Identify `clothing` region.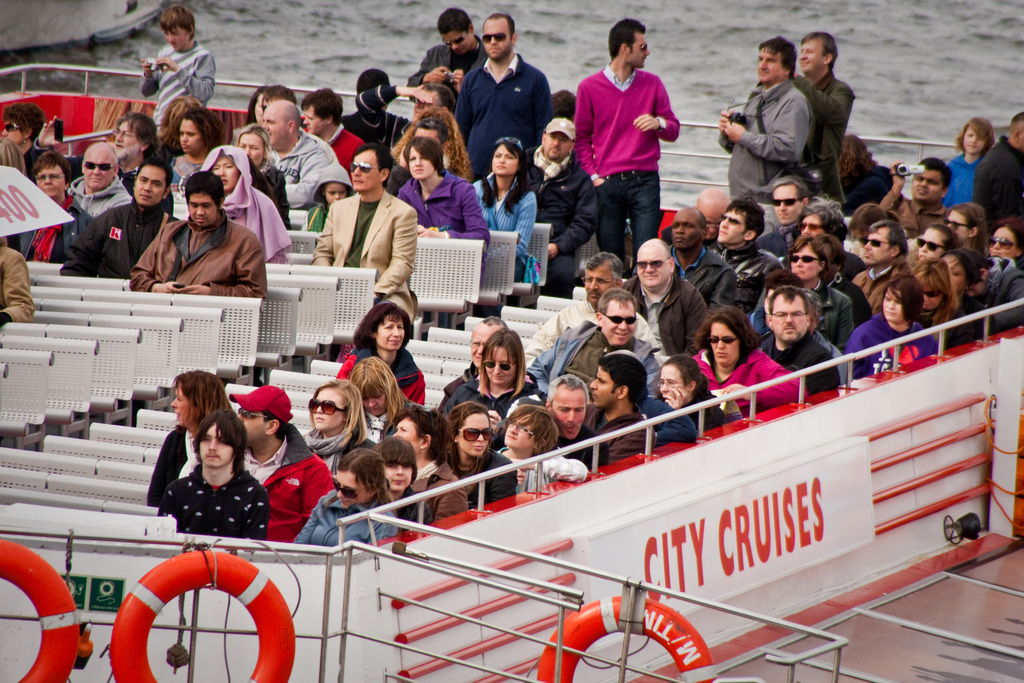
Region: left=579, top=38, right=686, bottom=237.
